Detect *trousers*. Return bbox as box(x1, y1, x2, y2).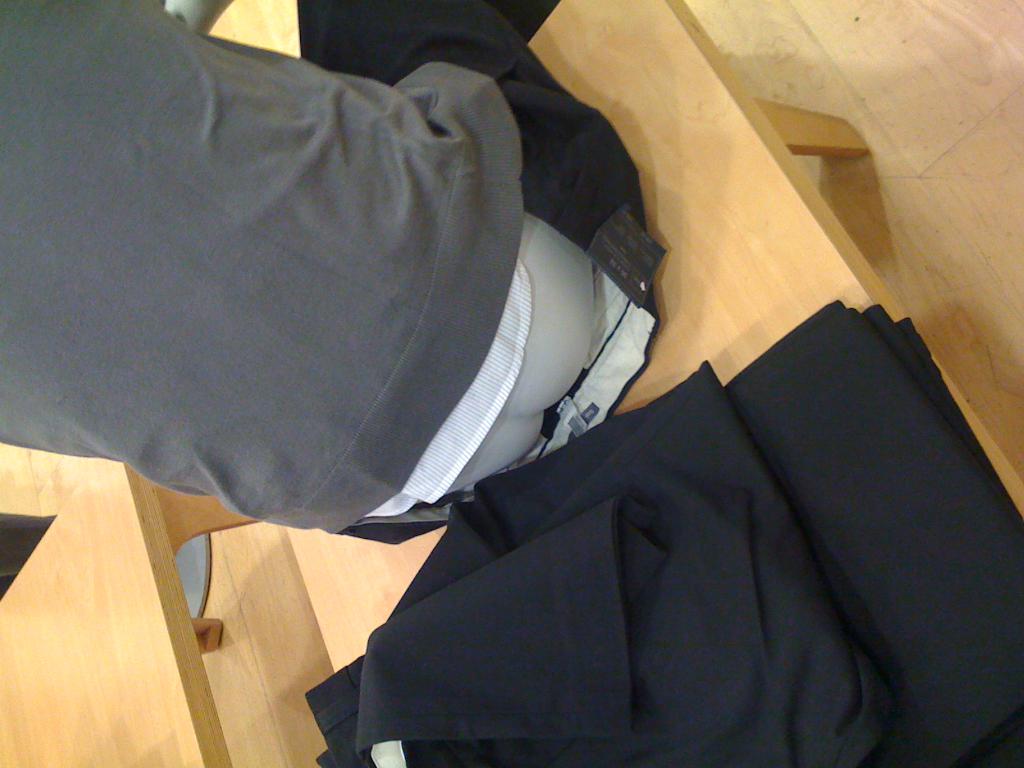
box(301, 0, 671, 545).
